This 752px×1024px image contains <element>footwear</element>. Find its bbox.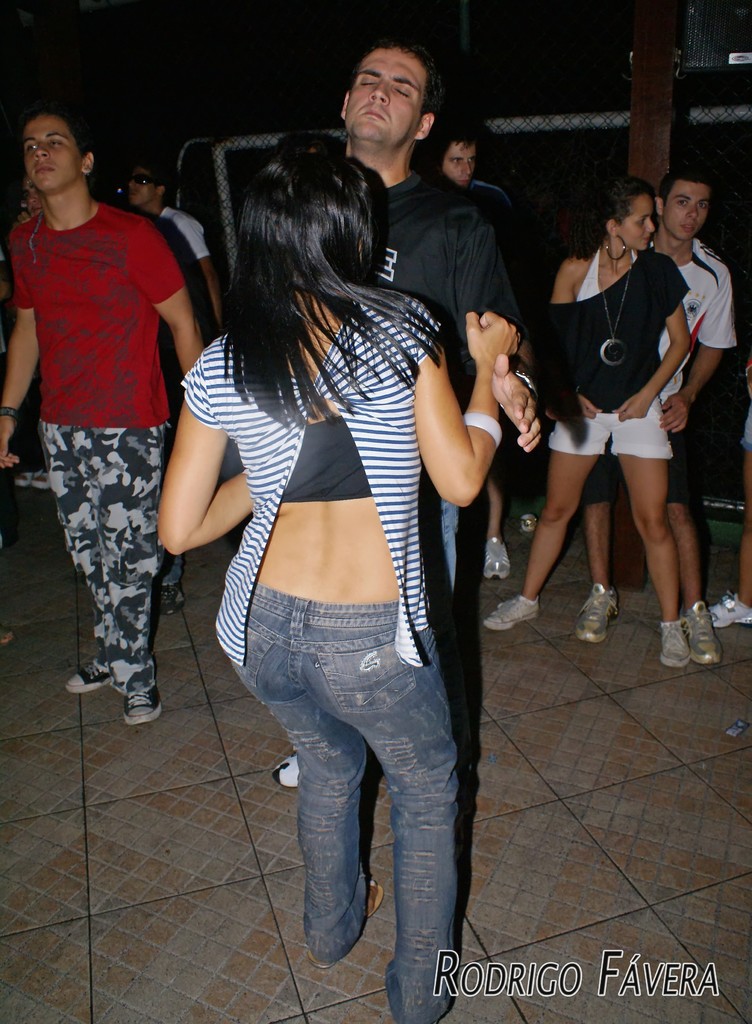
select_region(481, 589, 541, 638).
